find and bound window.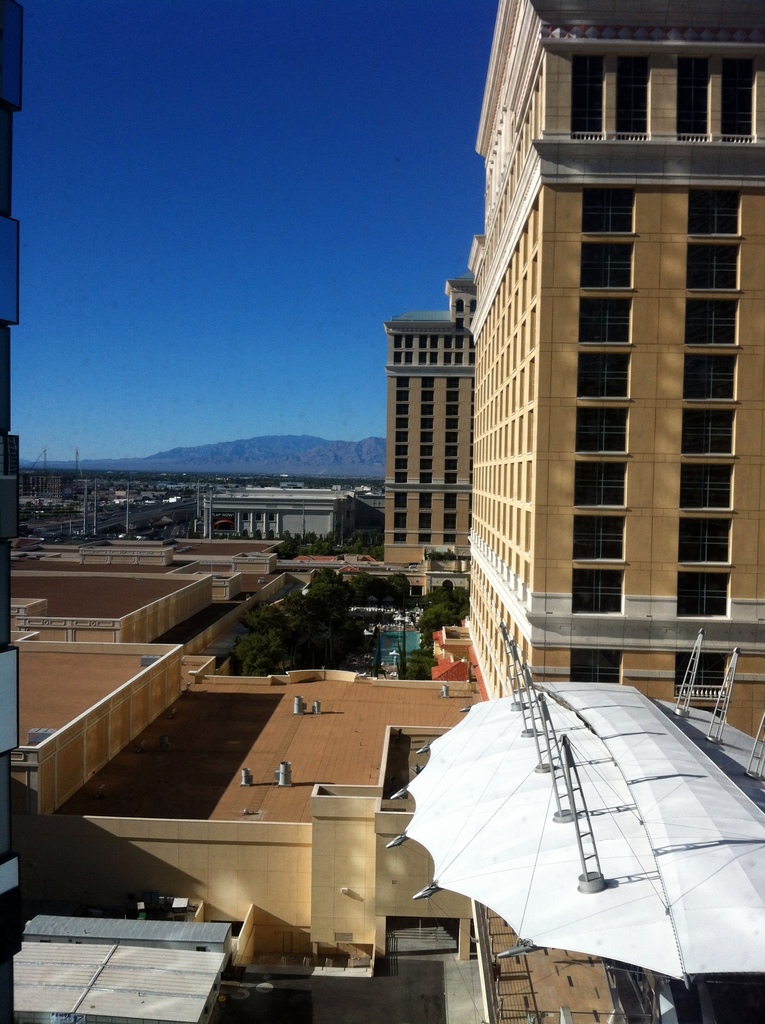
Bound: BBox(572, 54, 608, 140).
